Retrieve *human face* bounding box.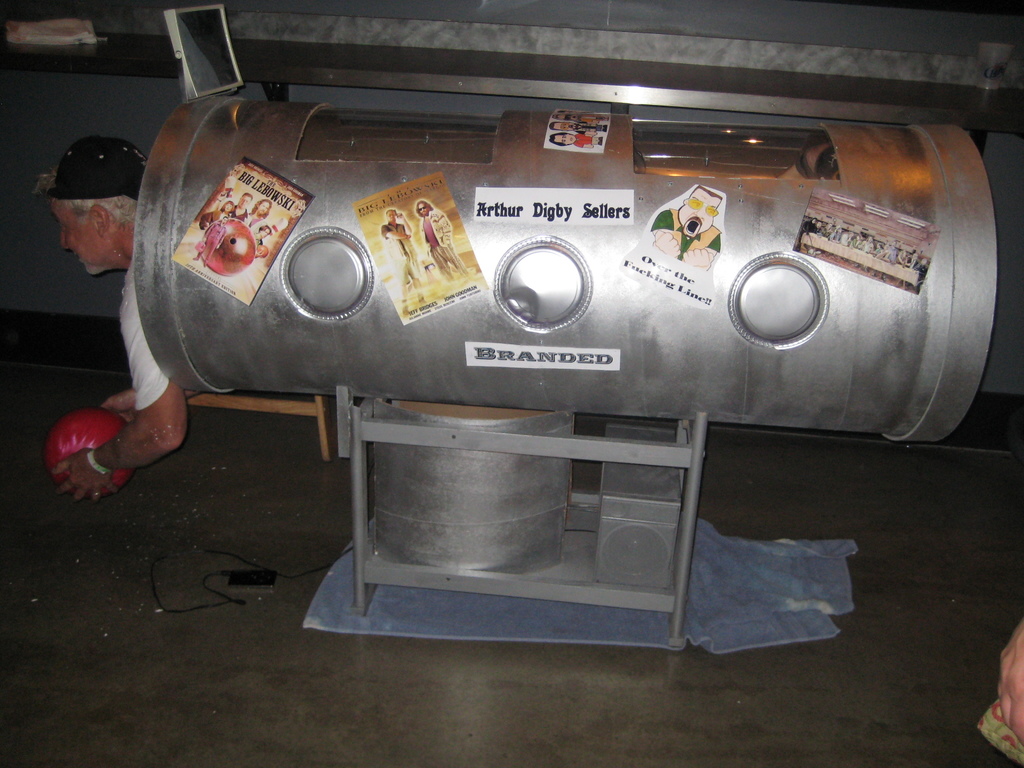
Bounding box: region(552, 124, 572, 129).
